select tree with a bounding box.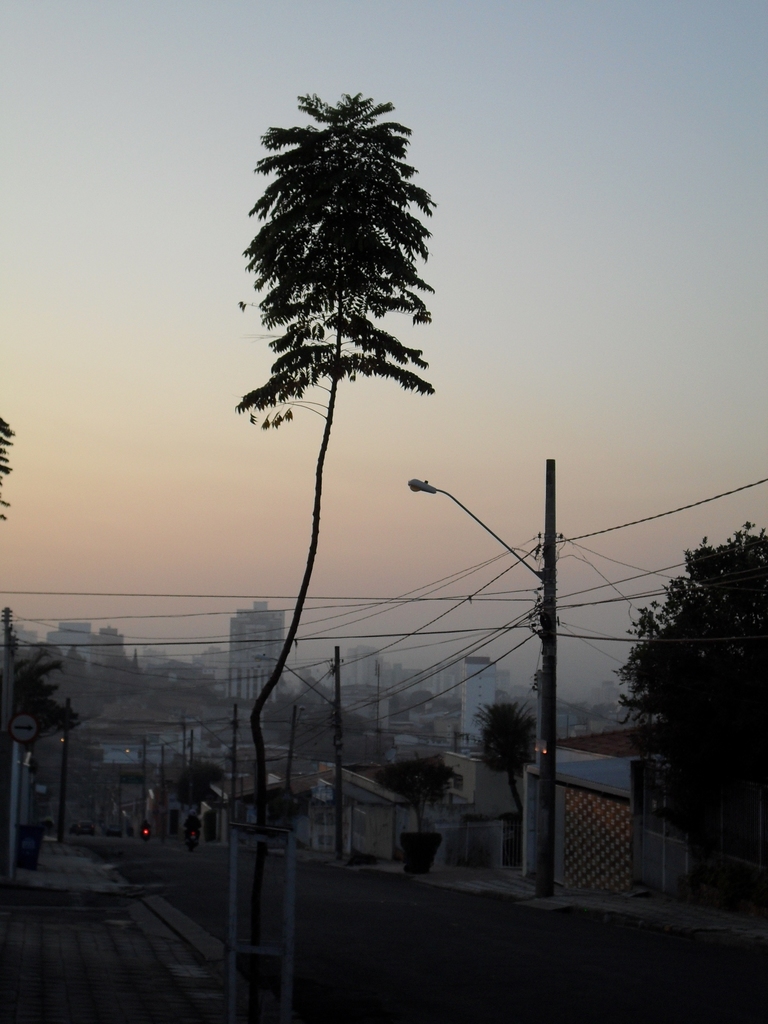
left=612, top=517, right=767, bottom=867.
